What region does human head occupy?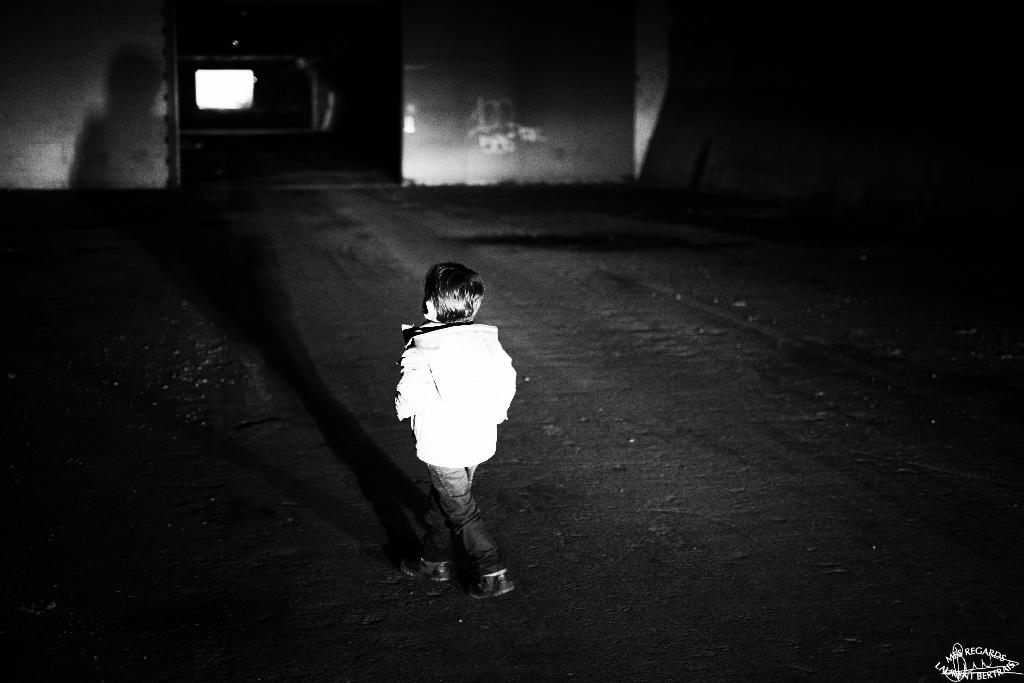
(x1=420, y1=264, x2=497, y2=336).
